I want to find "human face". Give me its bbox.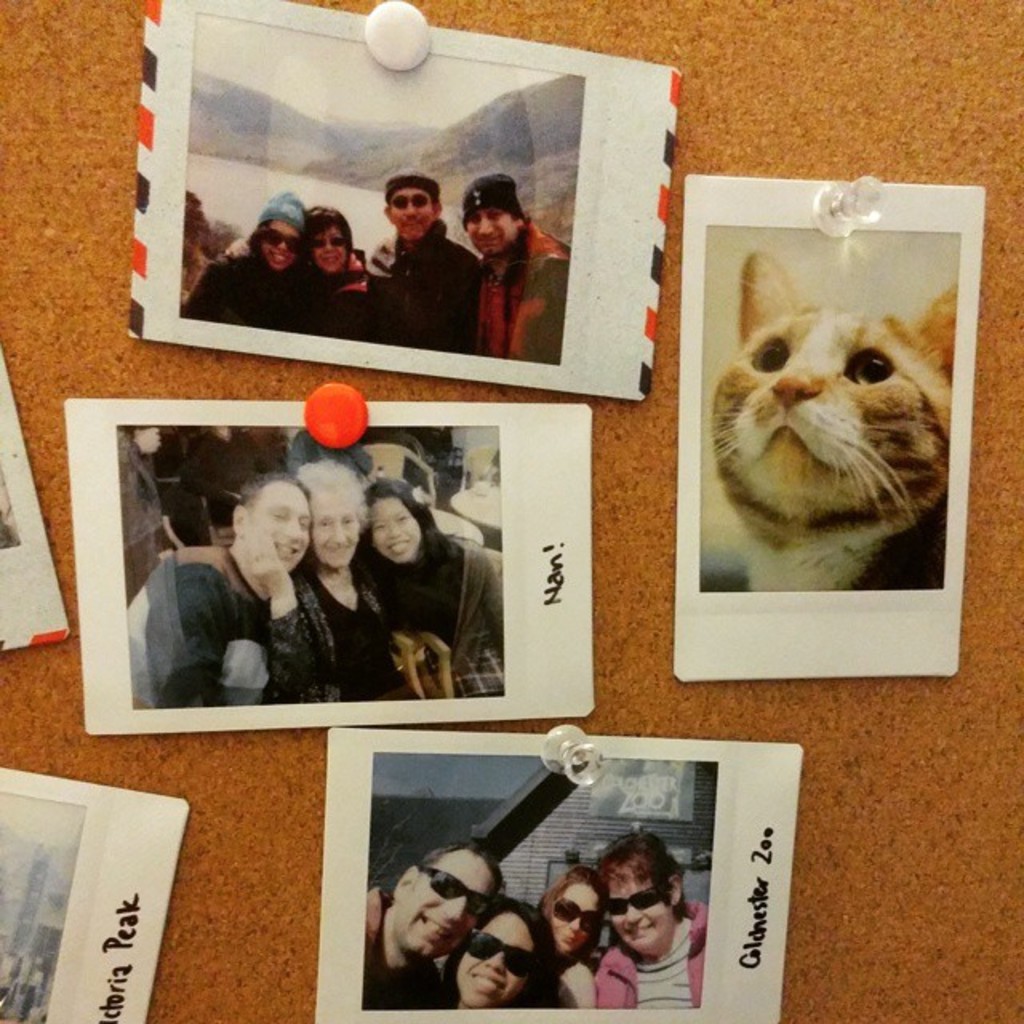
box=[458, 910, 539, 1010].
